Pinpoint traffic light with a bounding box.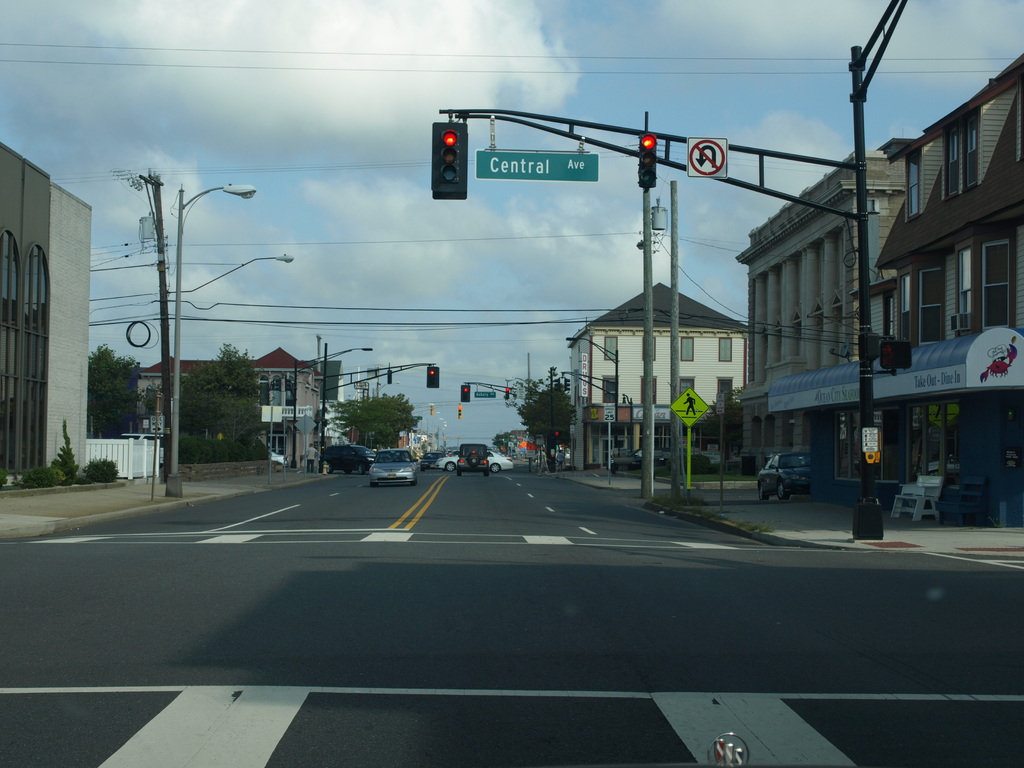
bbox(506, 382, 509, 398).
